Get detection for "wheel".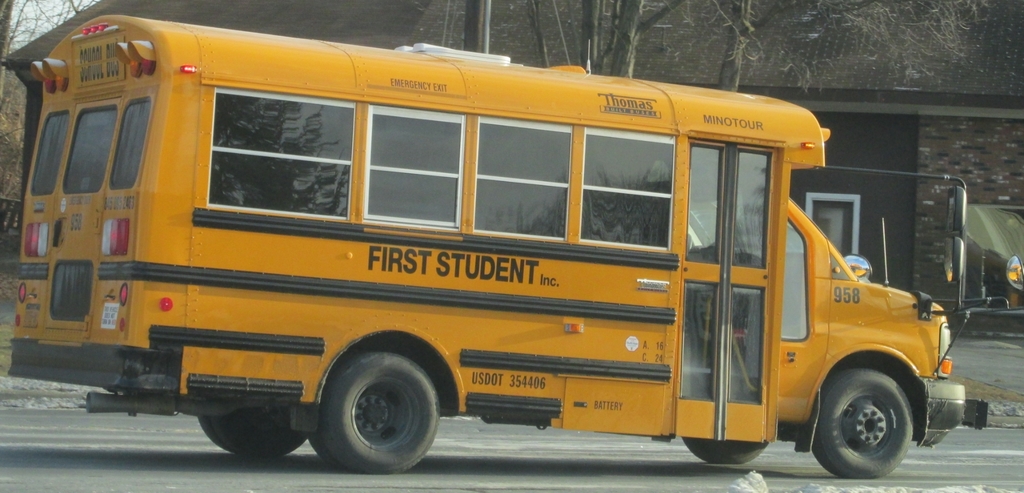
Detection: {"x1": 193, "y1": 393, "x2": 308, "y2": 459}.
